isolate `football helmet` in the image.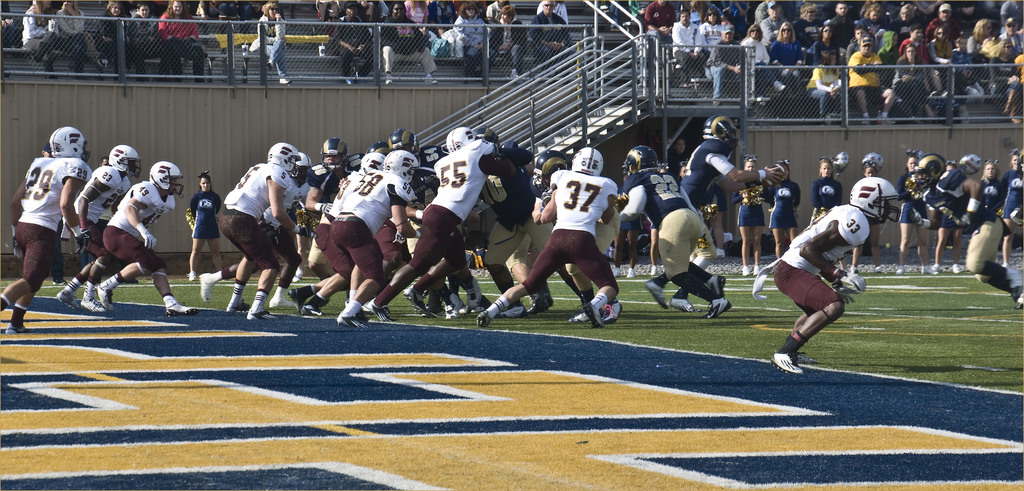
Isolated region: 264/140/296/177.
